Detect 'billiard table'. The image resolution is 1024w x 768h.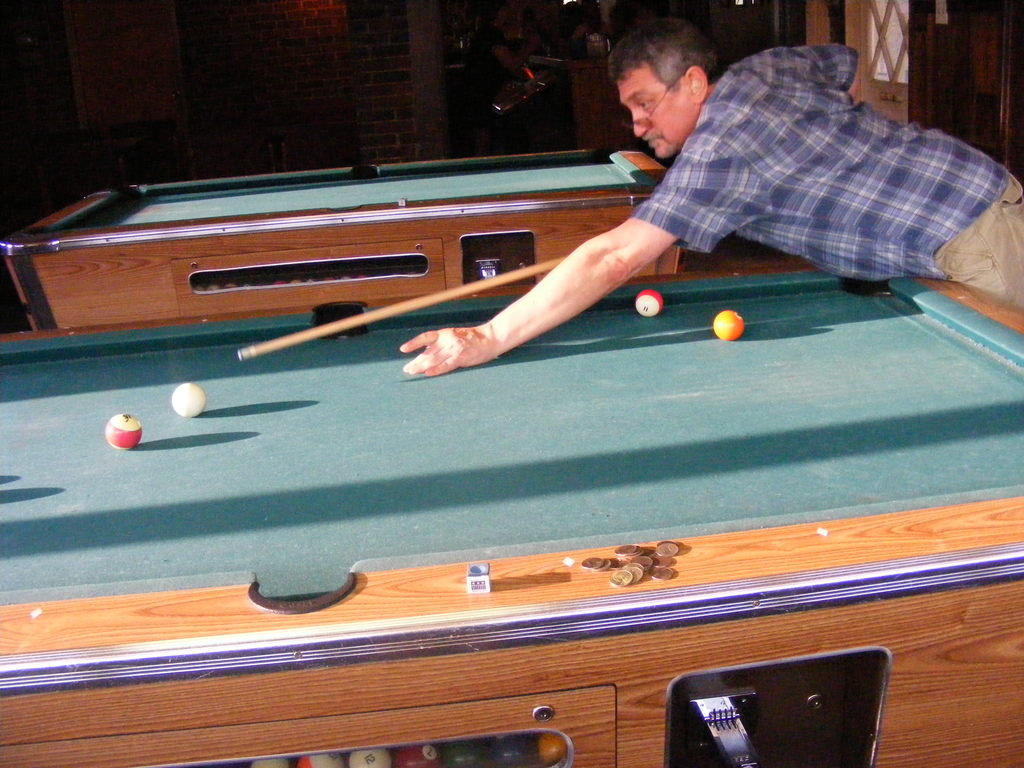
0:263:1022:767.
